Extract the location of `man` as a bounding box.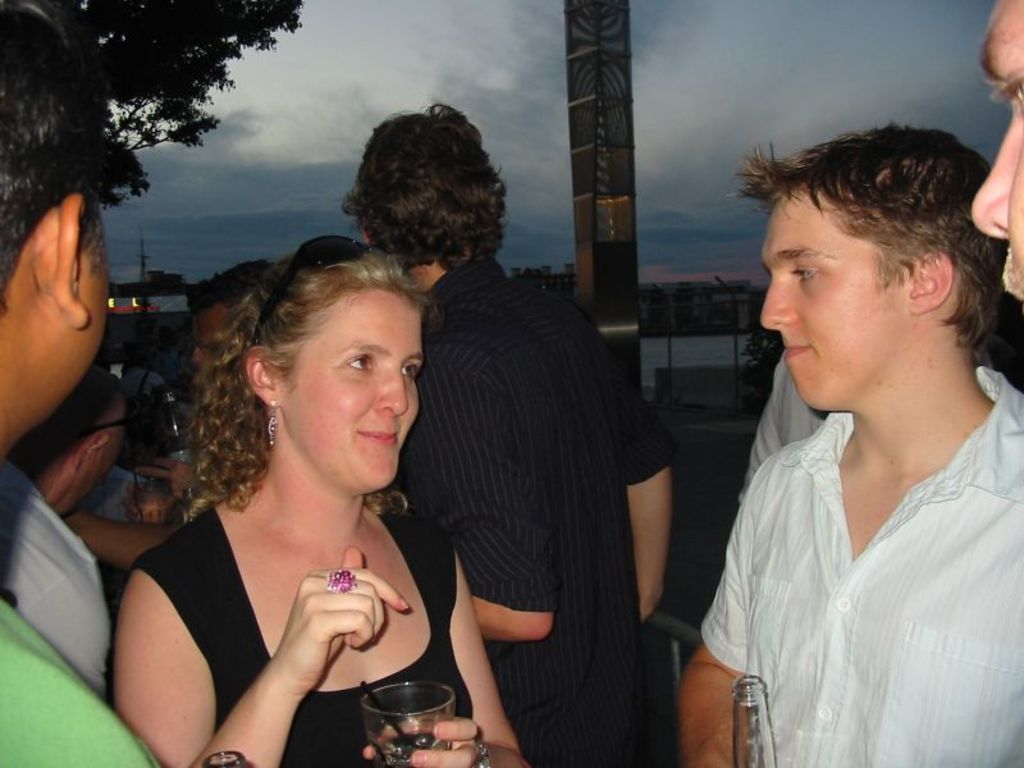
locate(0, 365, 118, 703).
